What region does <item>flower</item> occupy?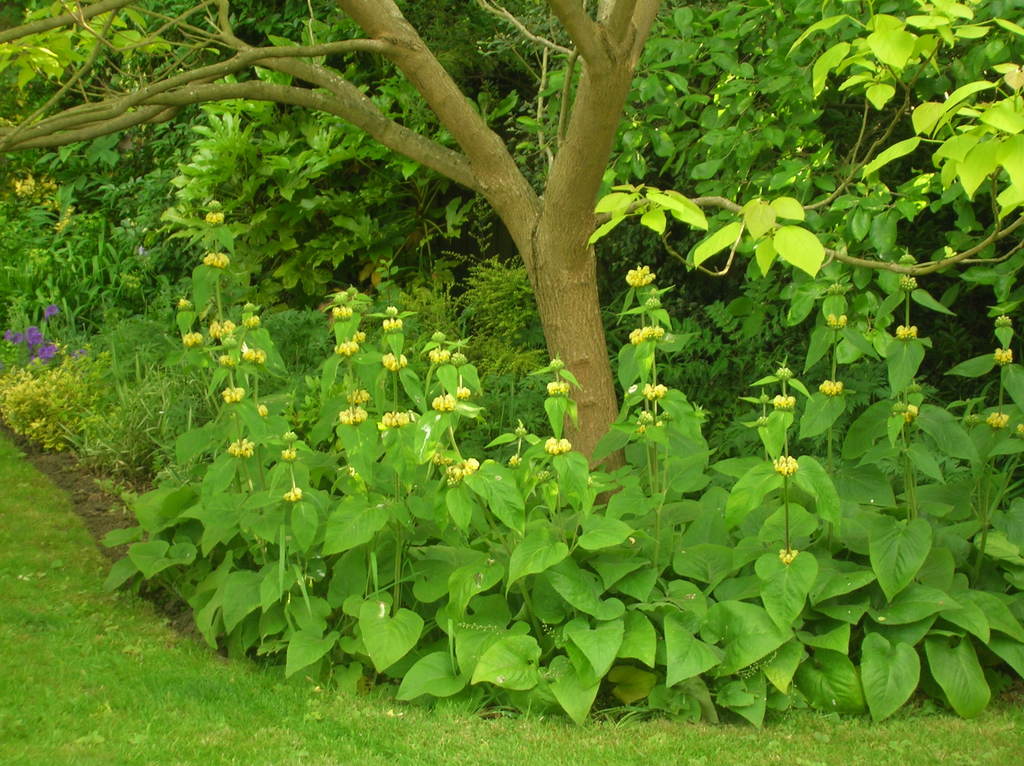
crop(778, 546, 797, 566).
